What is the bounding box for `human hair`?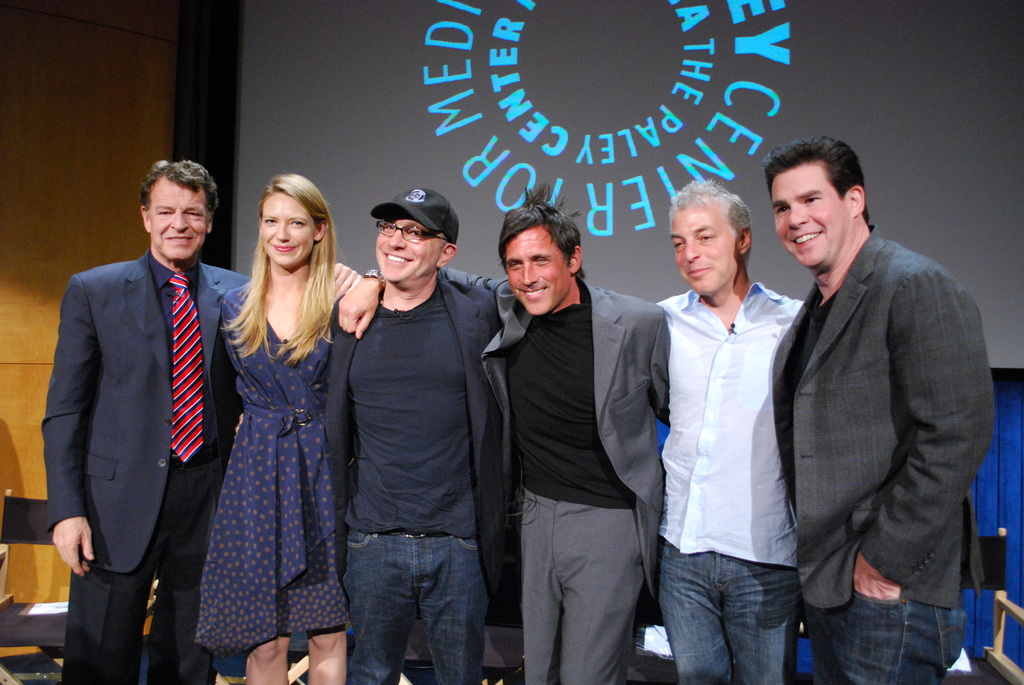
(760, 132, 873, 235).
